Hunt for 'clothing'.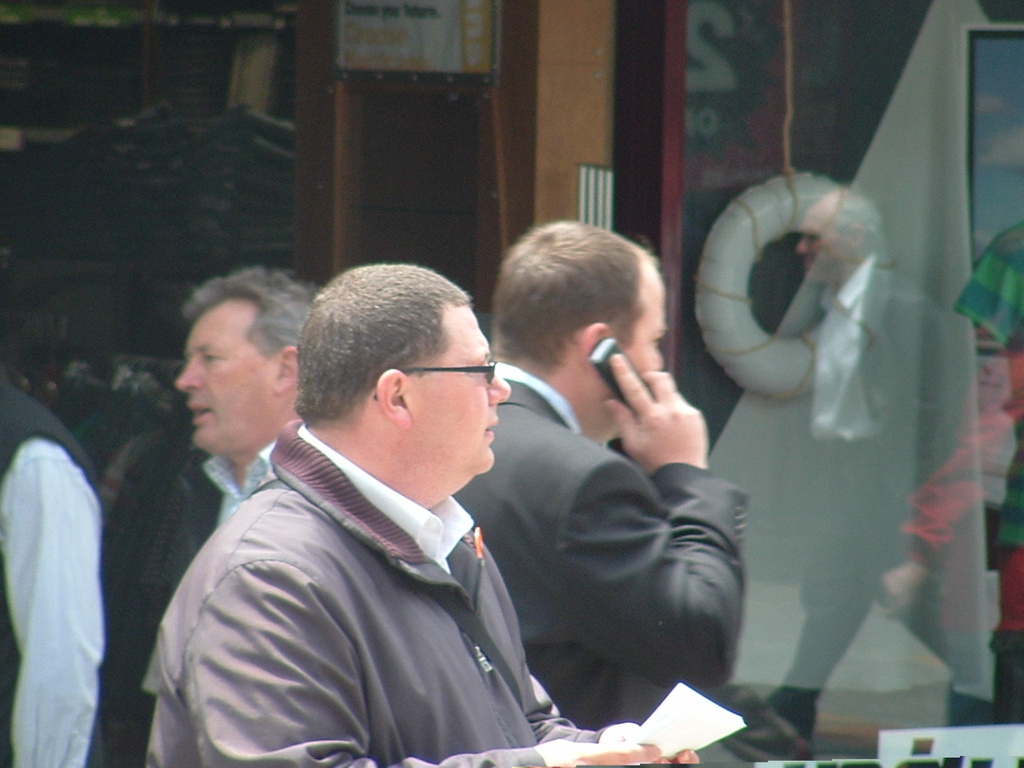
Hunted down at detection(159, 434, 287, 603).
